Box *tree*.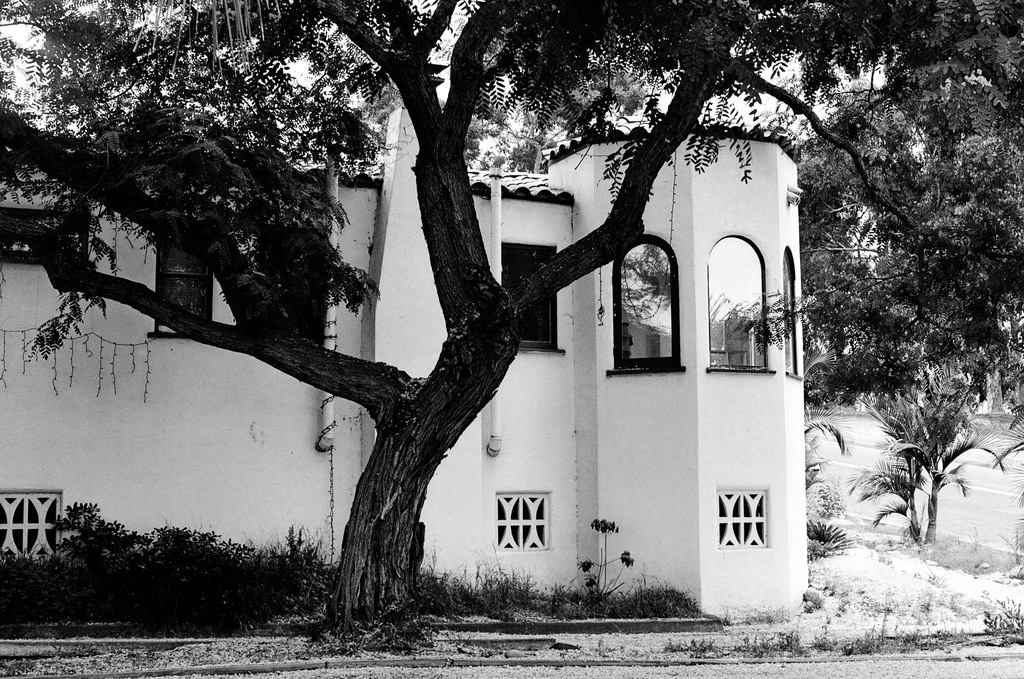
0 0 875 678.
